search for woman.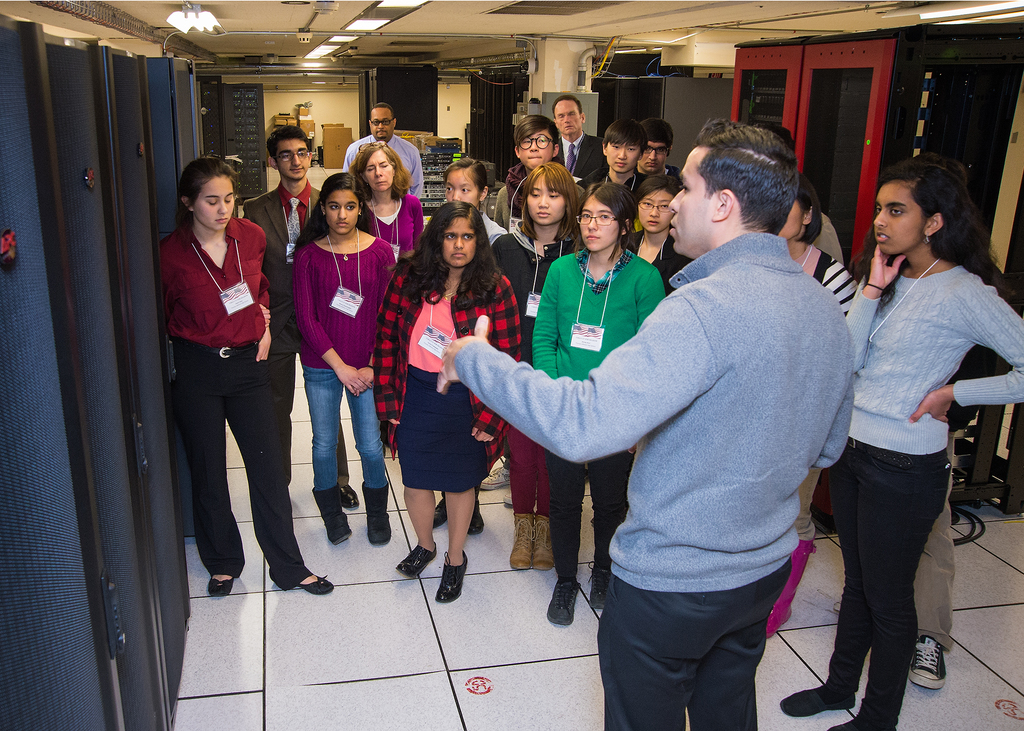
Found at bbox=(493, 161, 579, 566).
